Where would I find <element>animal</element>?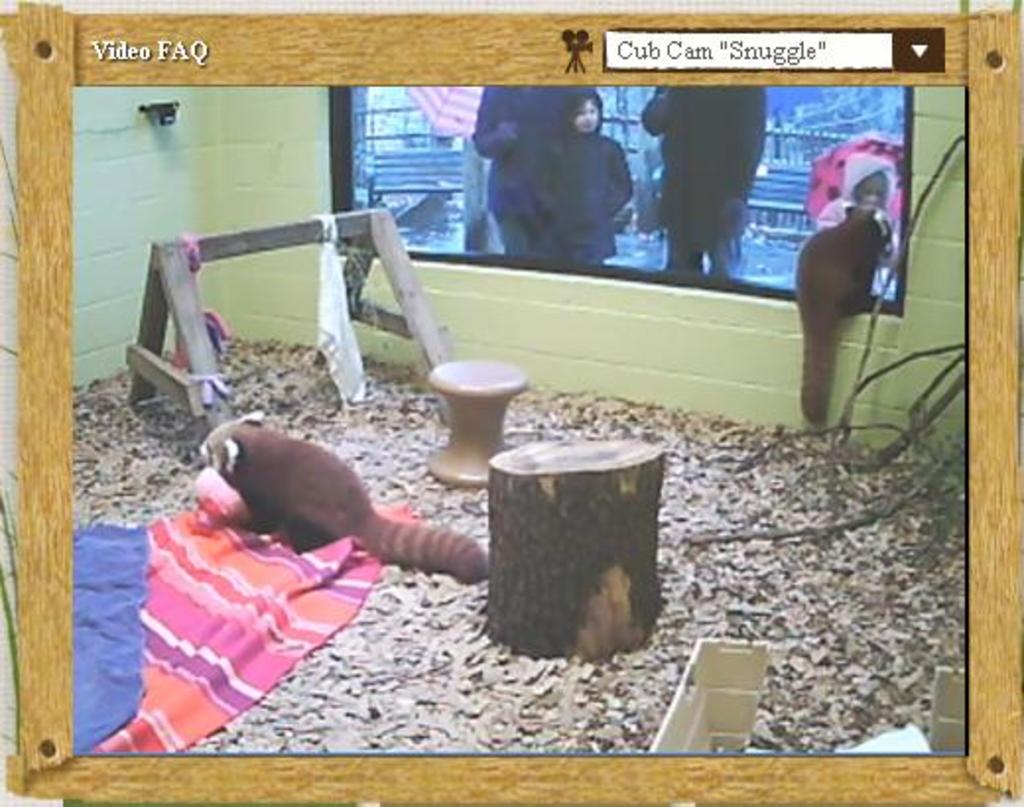
At 796,197,896,427.
